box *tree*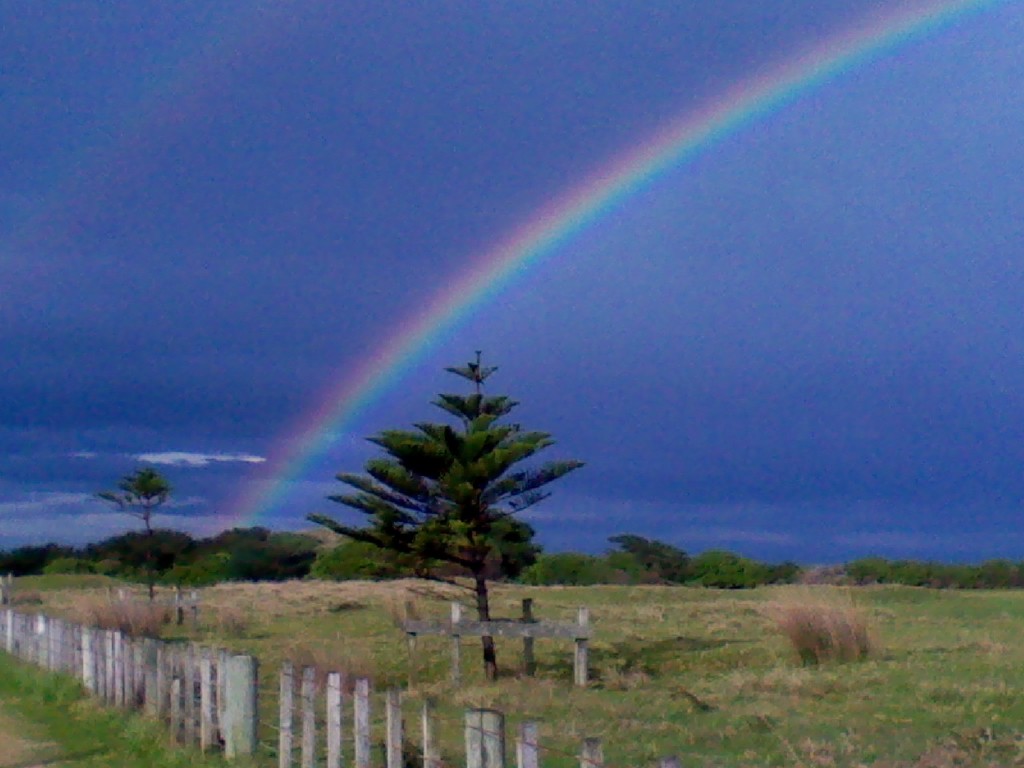
75/531/198/582
